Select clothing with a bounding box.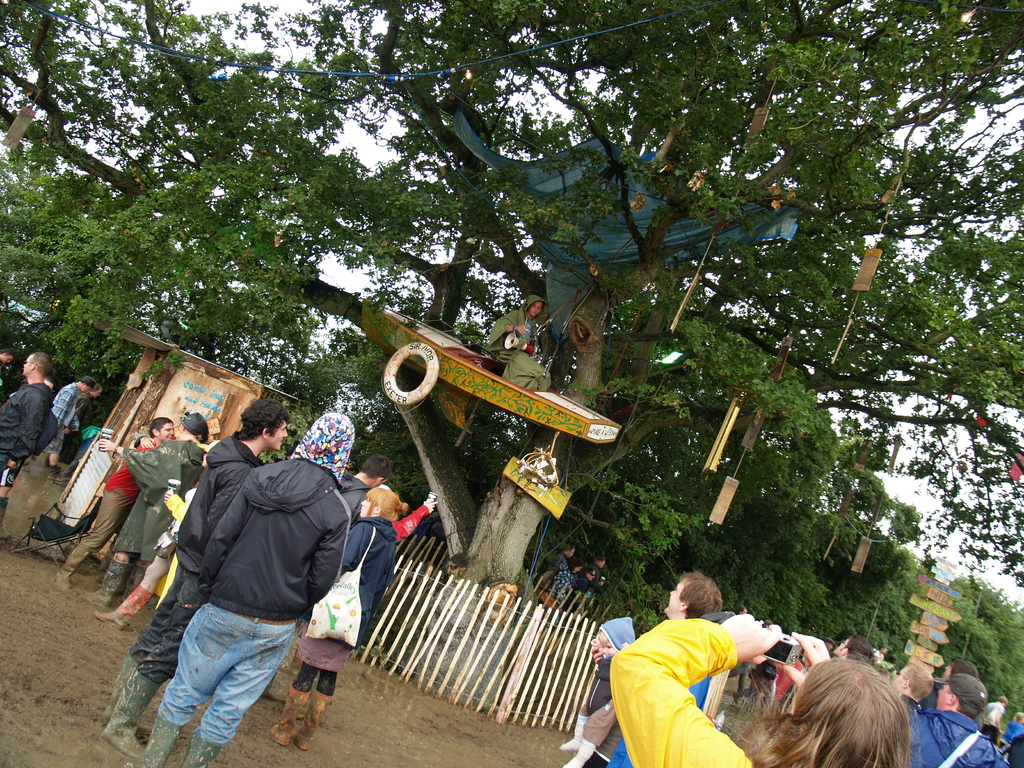
[62,437,156,577].
